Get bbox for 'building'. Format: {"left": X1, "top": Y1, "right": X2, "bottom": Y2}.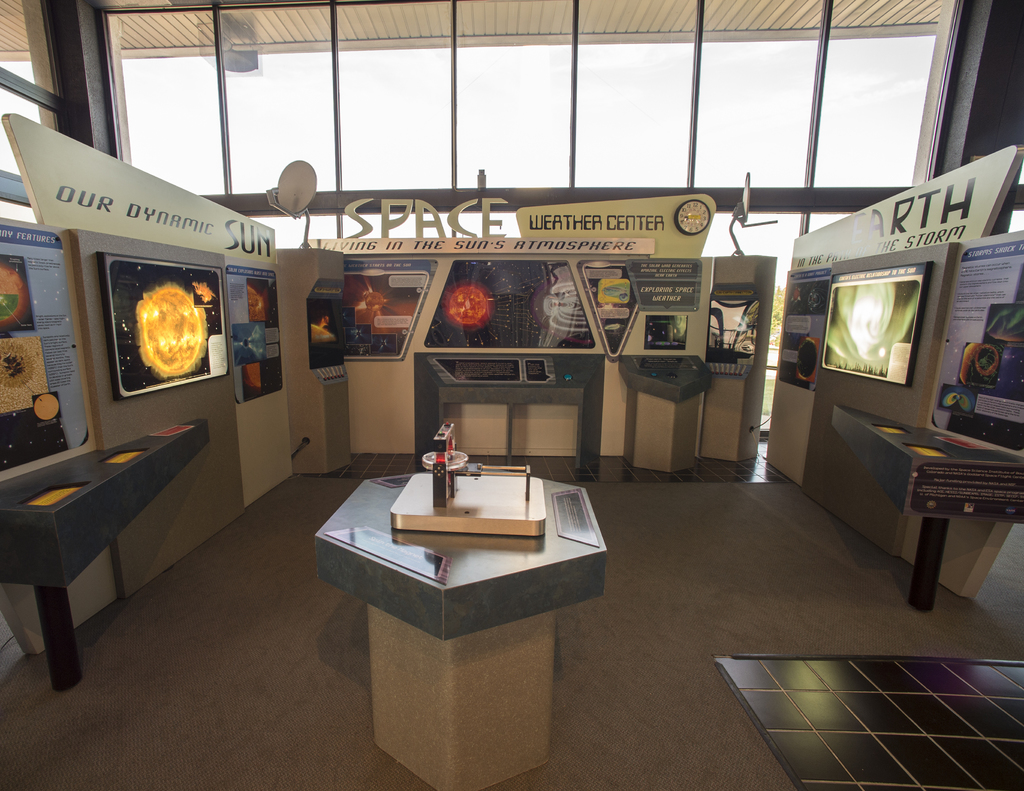
{"left": 1, "top": 0, "right": 1021, "bottom": 790}.
